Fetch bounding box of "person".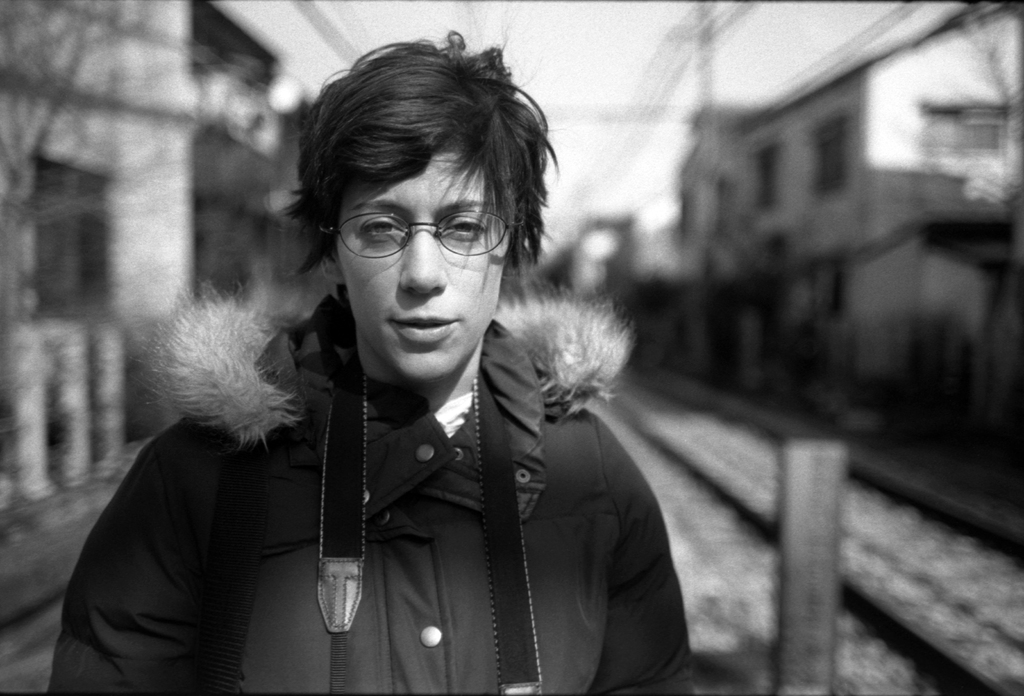
Bbox: l=46, t=36, r=697, b=695.
